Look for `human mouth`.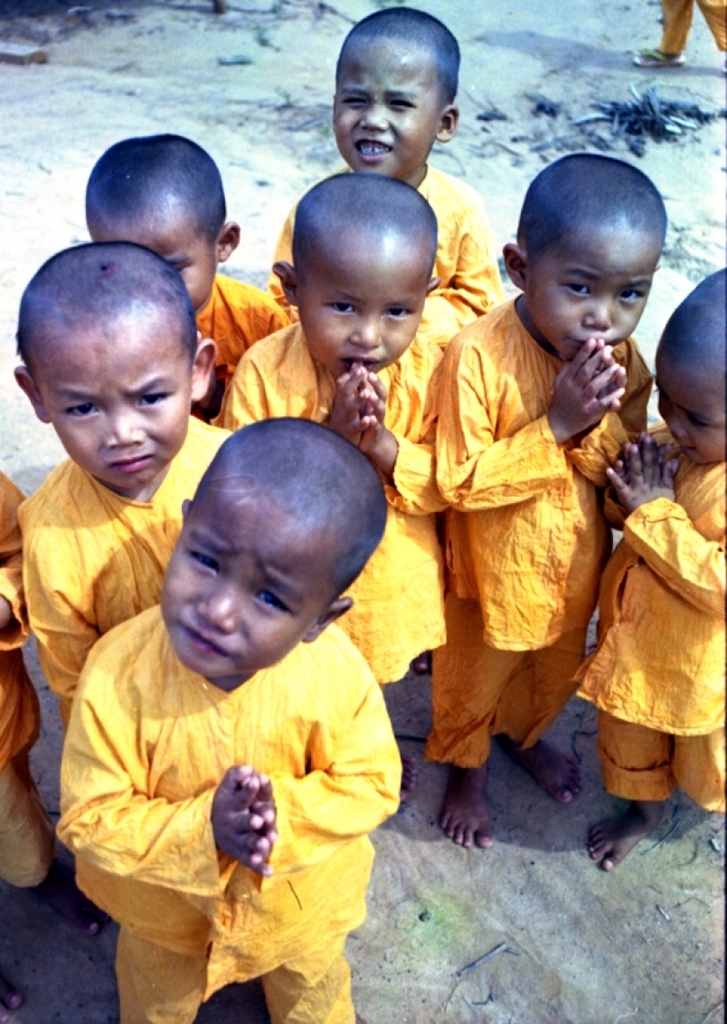
Found: <box>674,438,700,457</box>.
